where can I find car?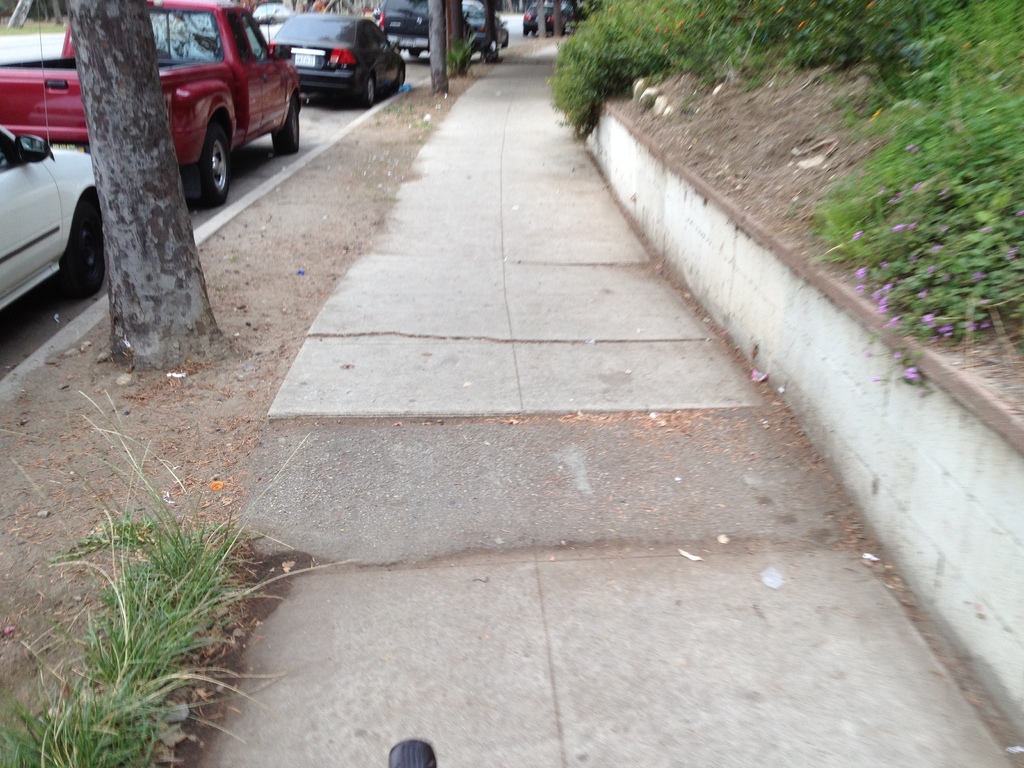
You can find it at 522:0:575:31.
